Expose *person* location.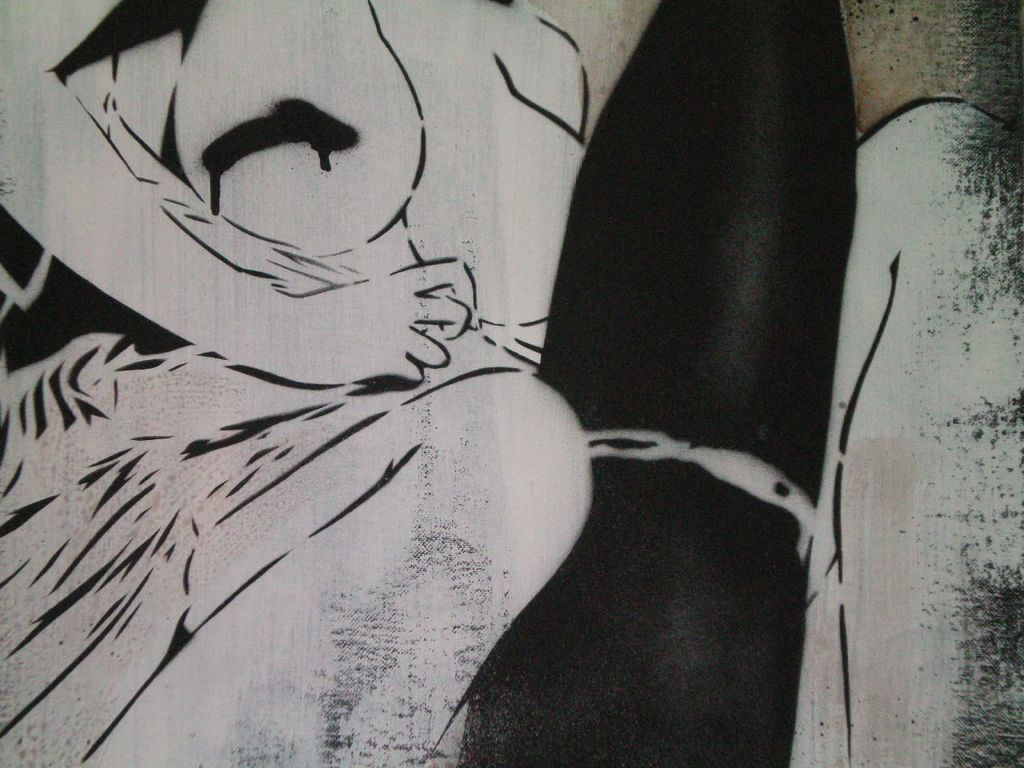
Exposed at [x1=0, y1=0, x2=589, y2=767].
